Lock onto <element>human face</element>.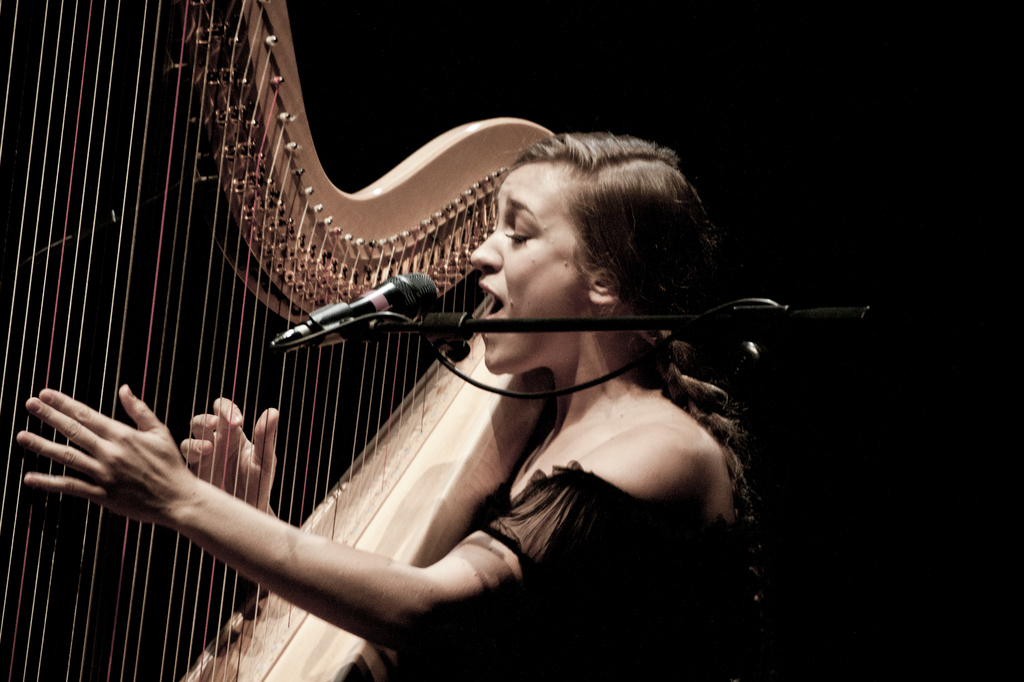
Locked: crop(467, 153, 593, 379).
